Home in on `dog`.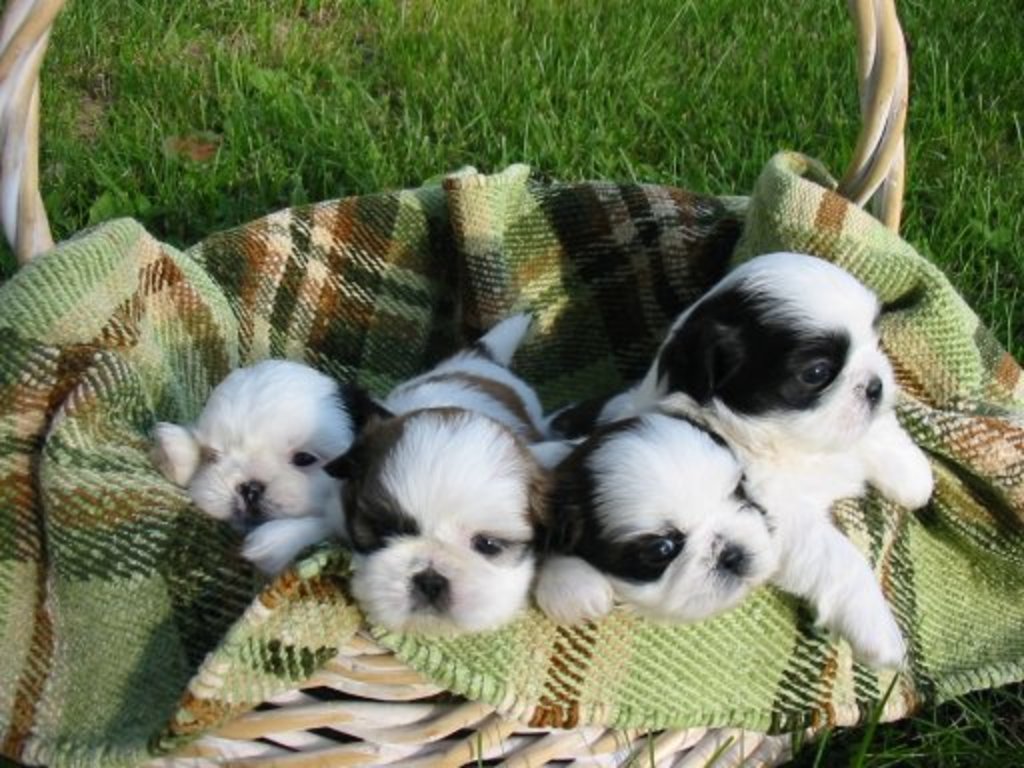
Homed in at {"left": 556, "top": 248, "right": 940, "bottom": 672}.
